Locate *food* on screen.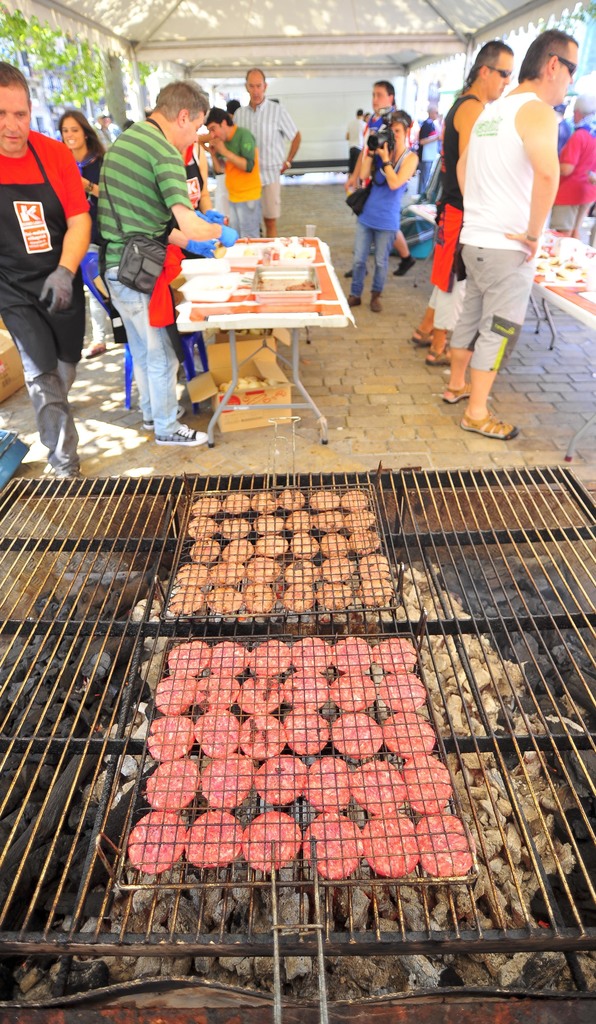
On screen at (196, 753, 260, 810).
